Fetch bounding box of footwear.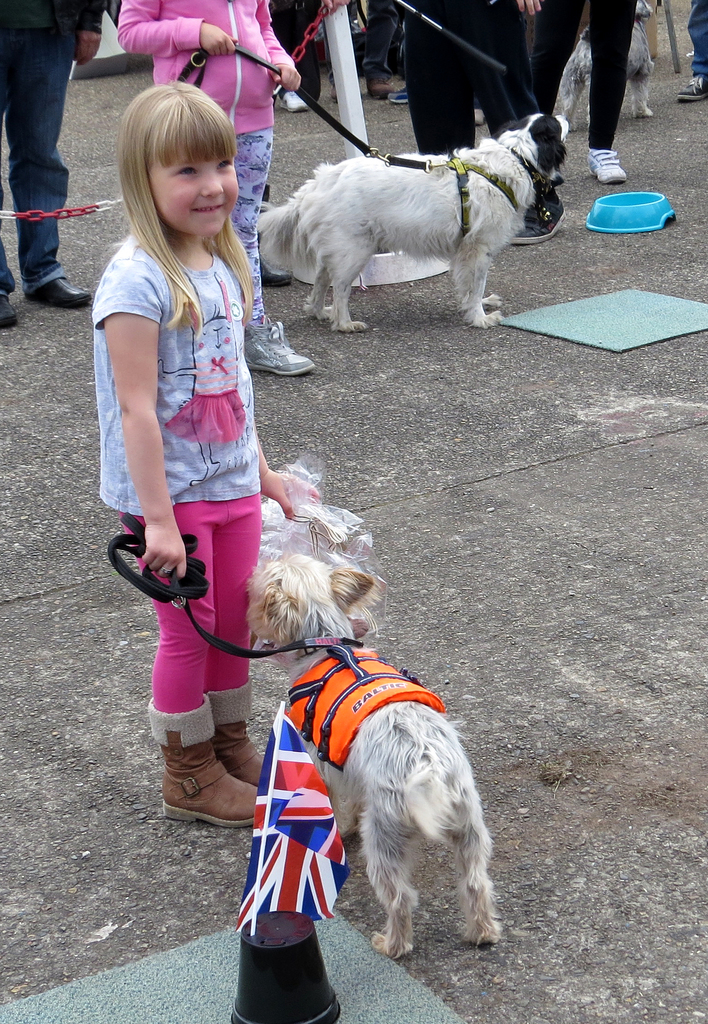
Bbox: select_region(675, 78, 707, 104).
